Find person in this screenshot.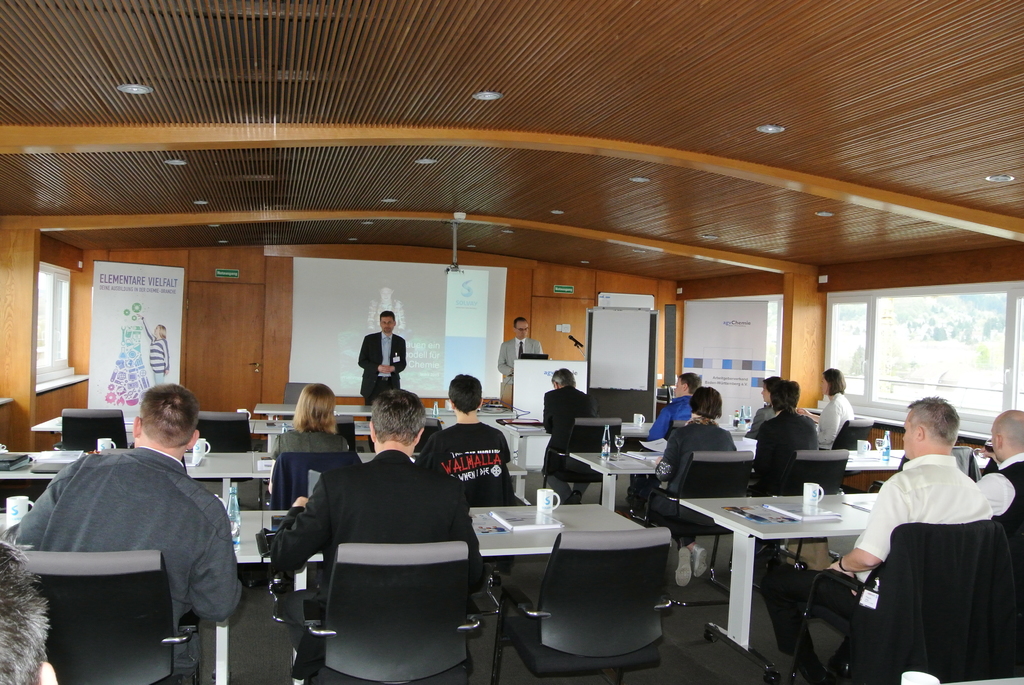
The bounding box for person is x1=541 y1=368 x2=597 y2=497.
